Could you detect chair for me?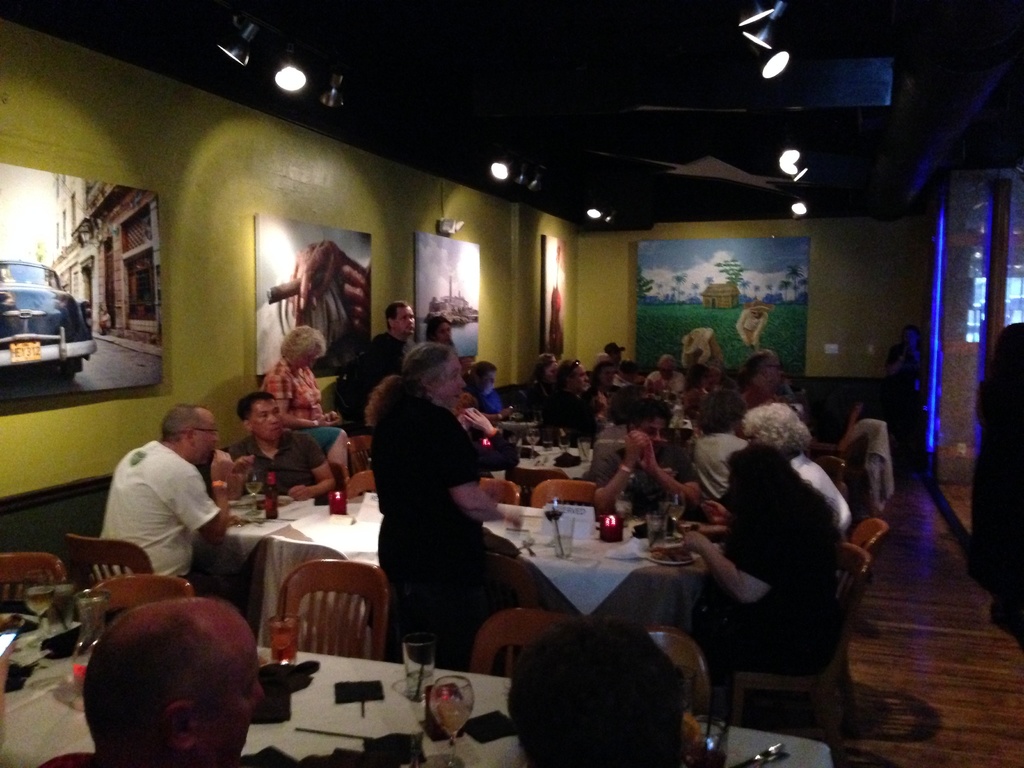
Detection result: <bbox>0, 547, 70, 609</bbox>.
